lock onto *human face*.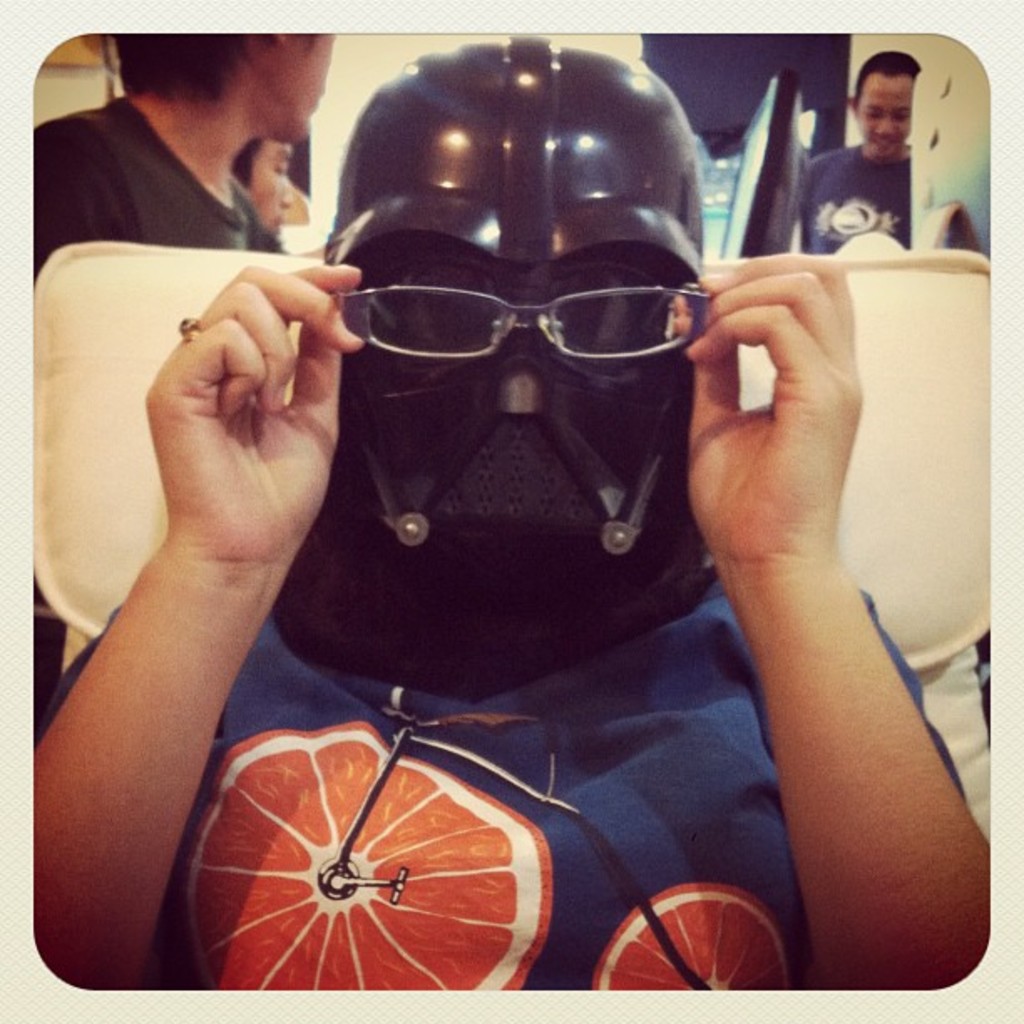
Locked: rect(857, 77, 915, 156).
